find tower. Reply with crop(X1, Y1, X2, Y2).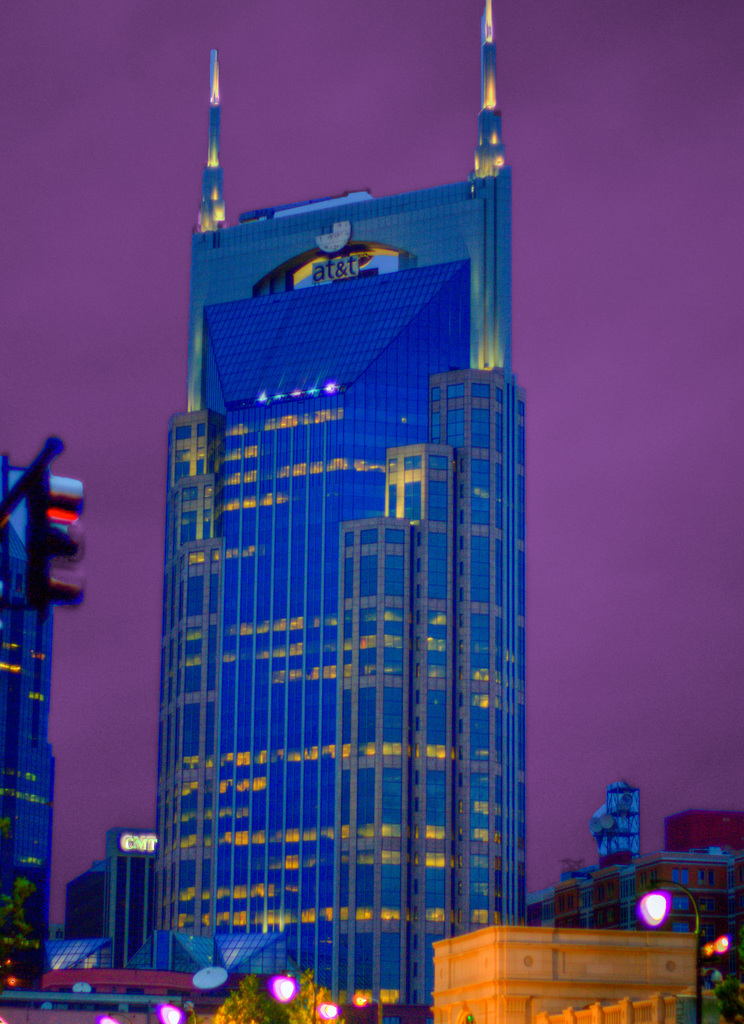
crop(116, 42, 576, 967).
